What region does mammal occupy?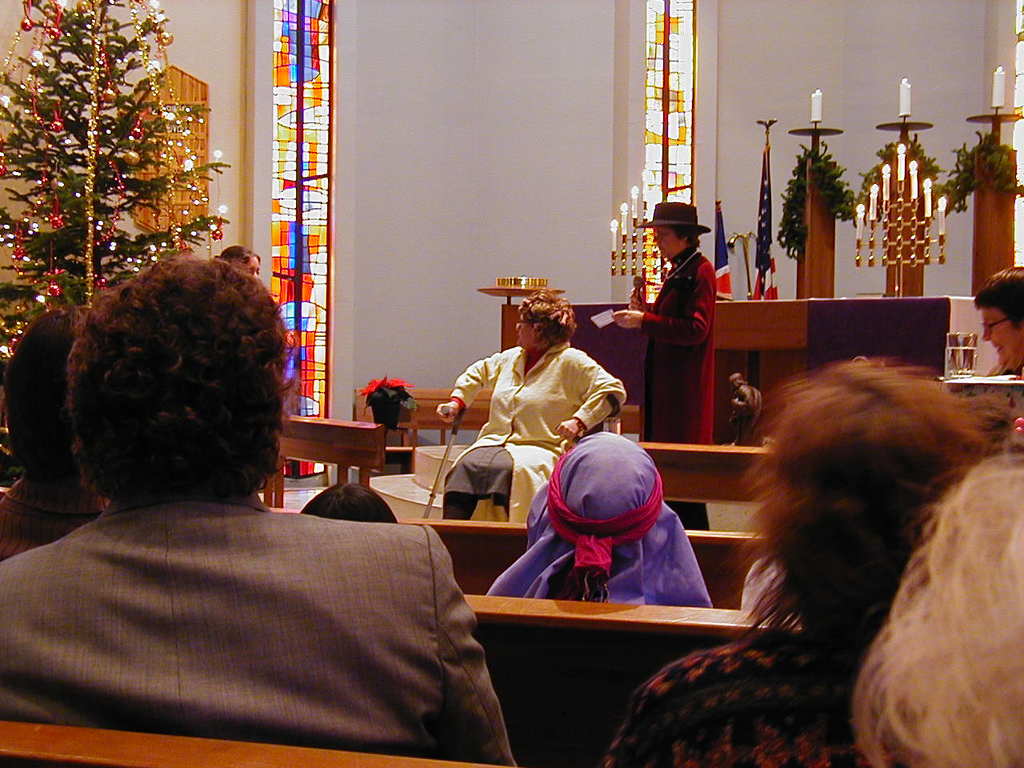
(left=0, top=299, right=105, bottom=554).
